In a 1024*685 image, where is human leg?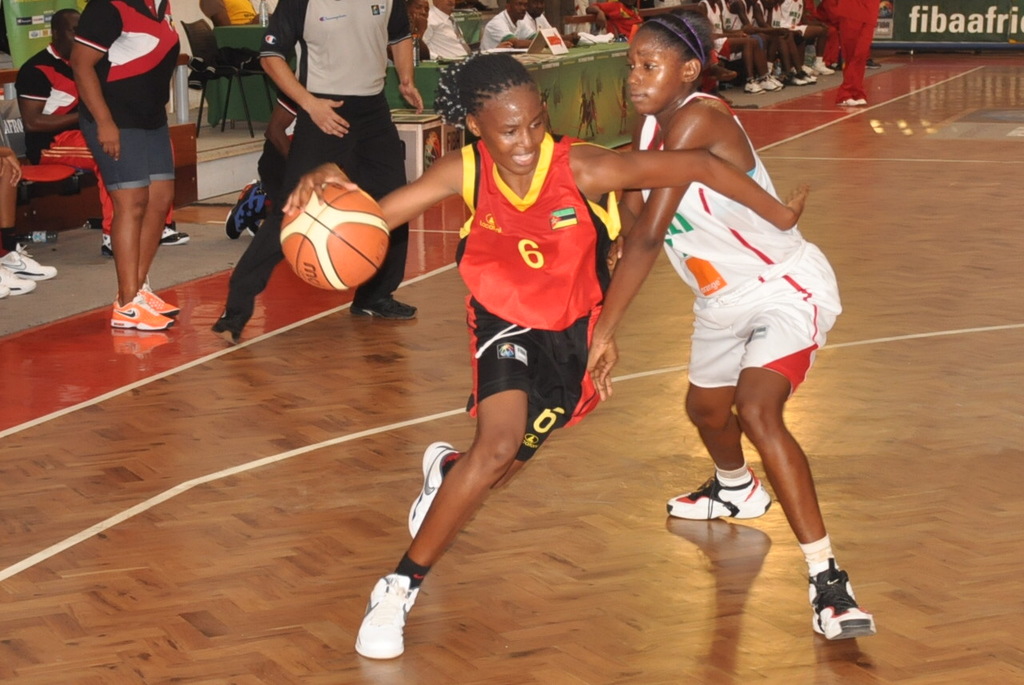
box(83, 126, 182, 335).
